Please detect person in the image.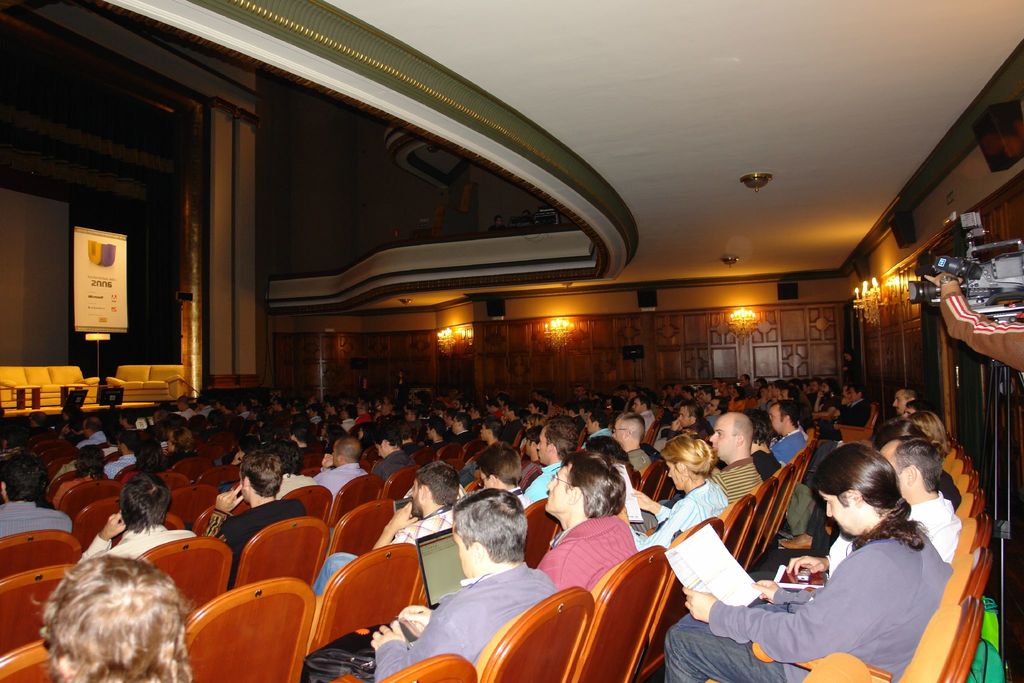
region(717, 414, 767, 503).
